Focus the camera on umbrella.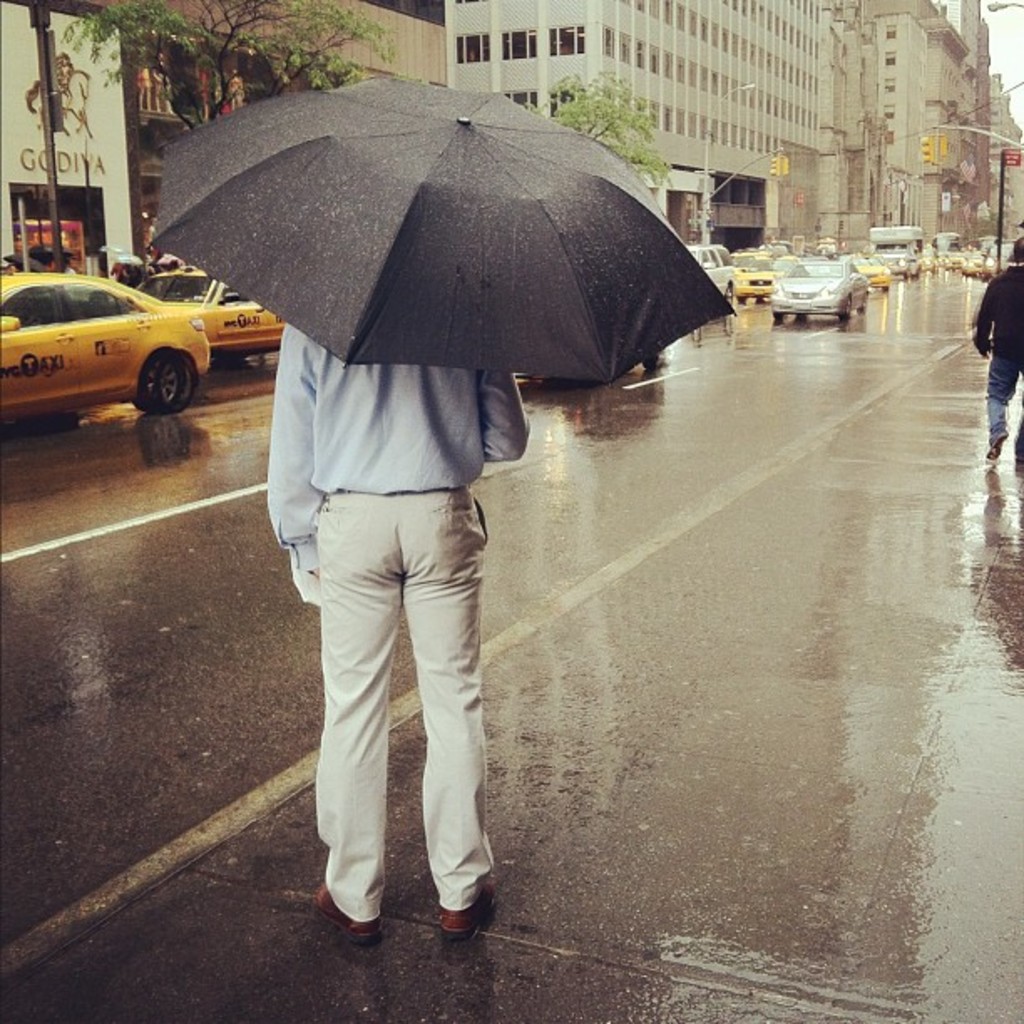
Focus region: left=149, top=75, right=741, bottom=390.
